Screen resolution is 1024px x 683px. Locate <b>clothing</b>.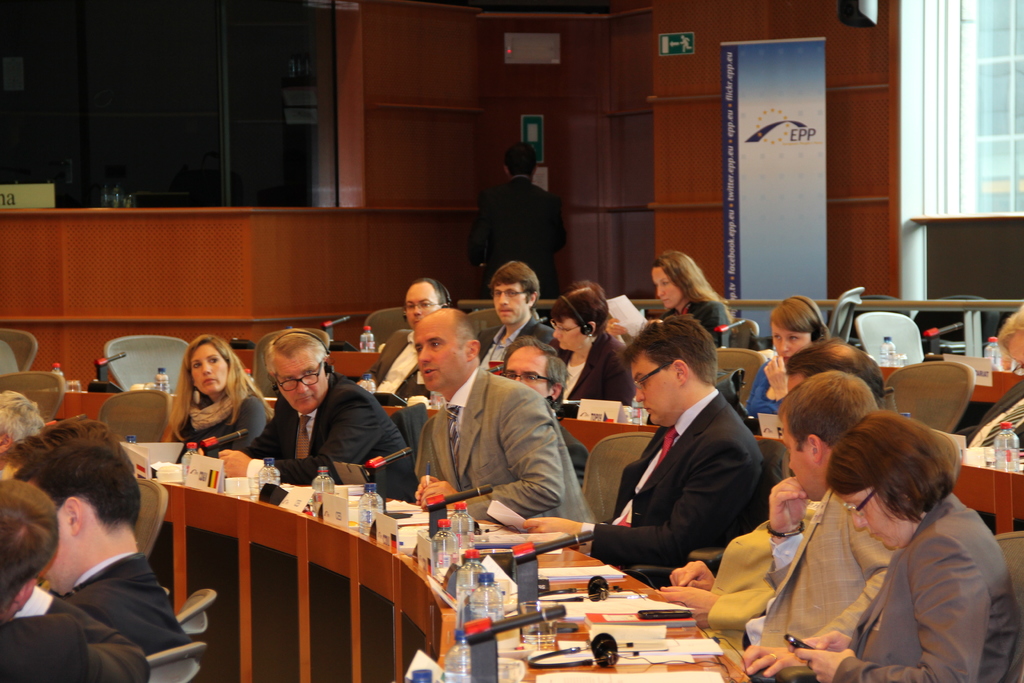
{"x1": 41, "y1": 558, "x2": 198, "y2": 661}.
